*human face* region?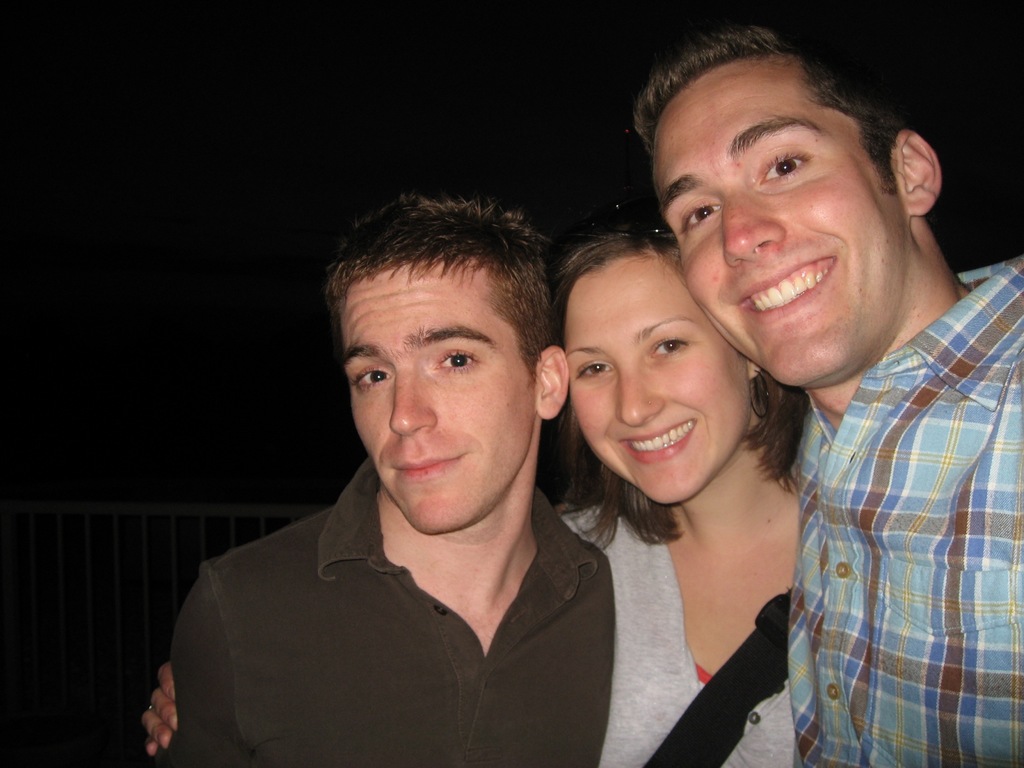
[554,234,755,512]
